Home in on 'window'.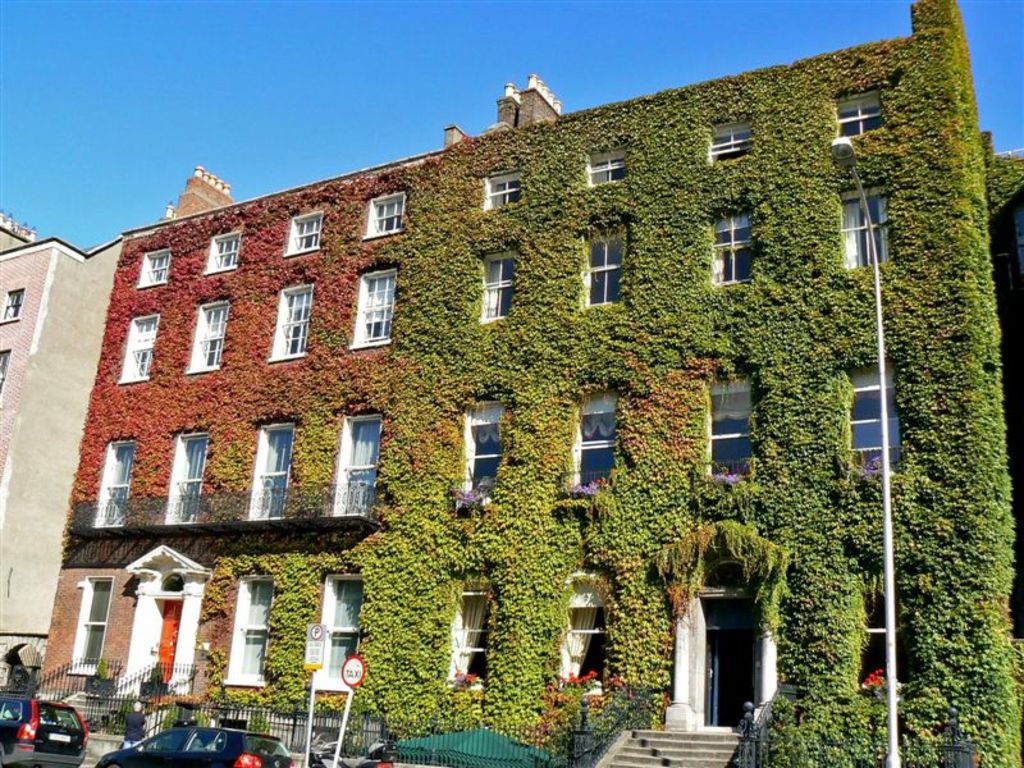
Homed in at left=358, top=192, right=411, bottom=243.
